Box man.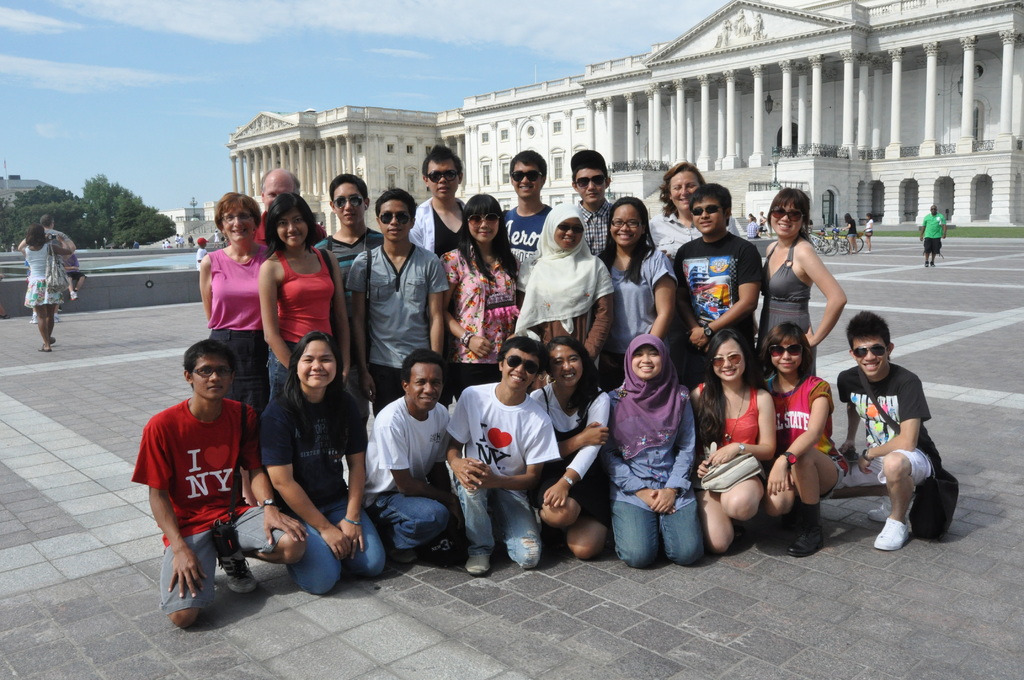
676,182,767,376.
